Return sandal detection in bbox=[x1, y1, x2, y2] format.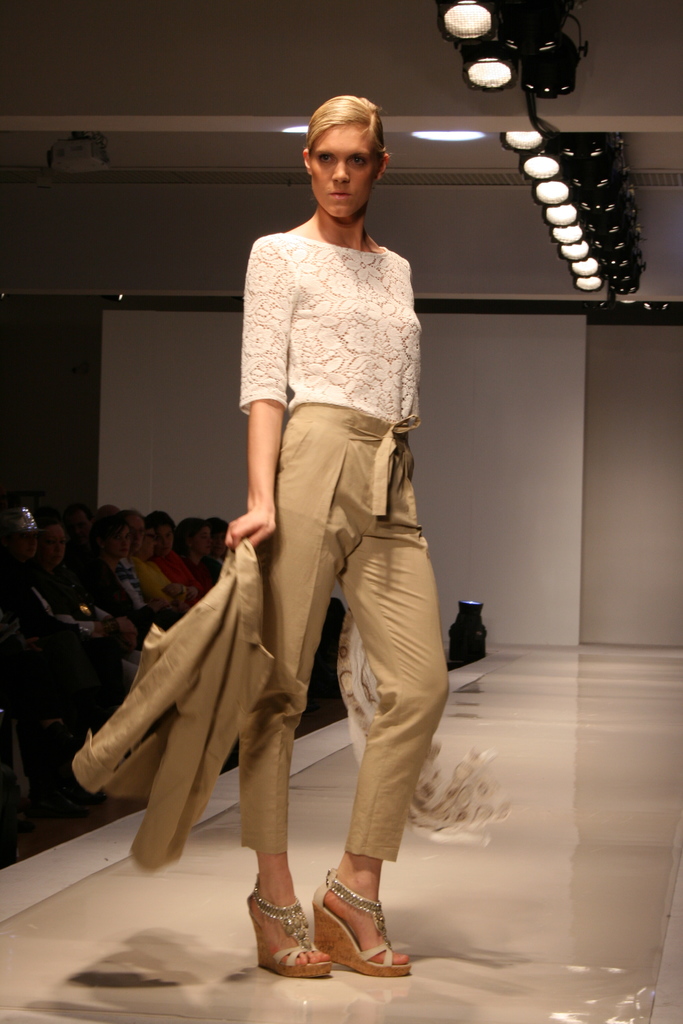
bbox=[239, 865, 397, 984].
